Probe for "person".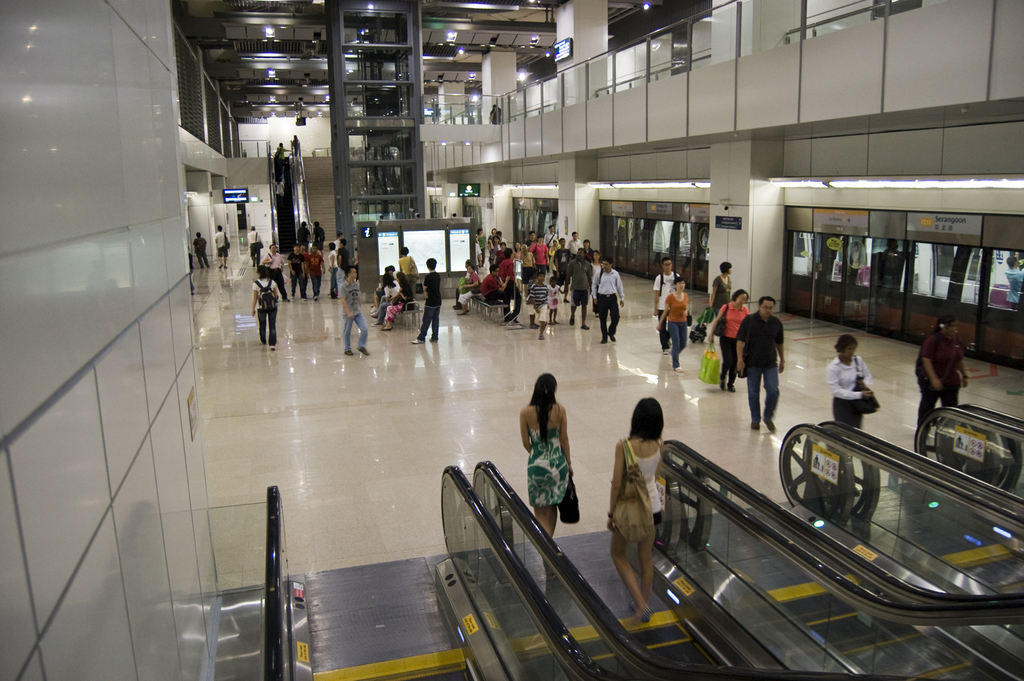
Probe result: region(656, 253, 677, 312).
